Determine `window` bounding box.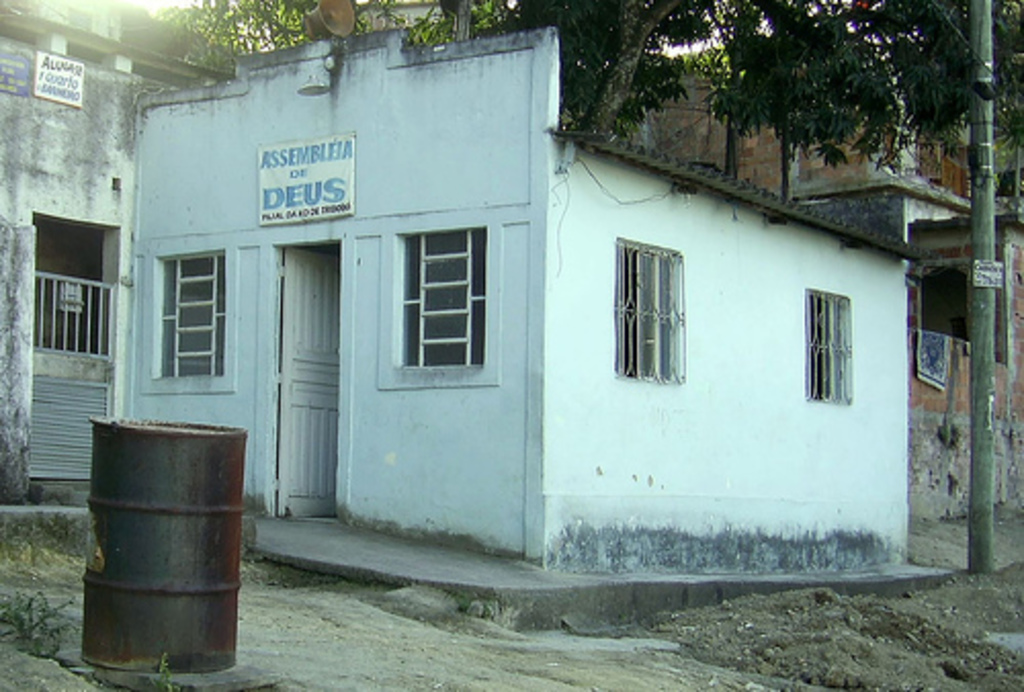
Determined: detection(150, 246, 236, 383).
